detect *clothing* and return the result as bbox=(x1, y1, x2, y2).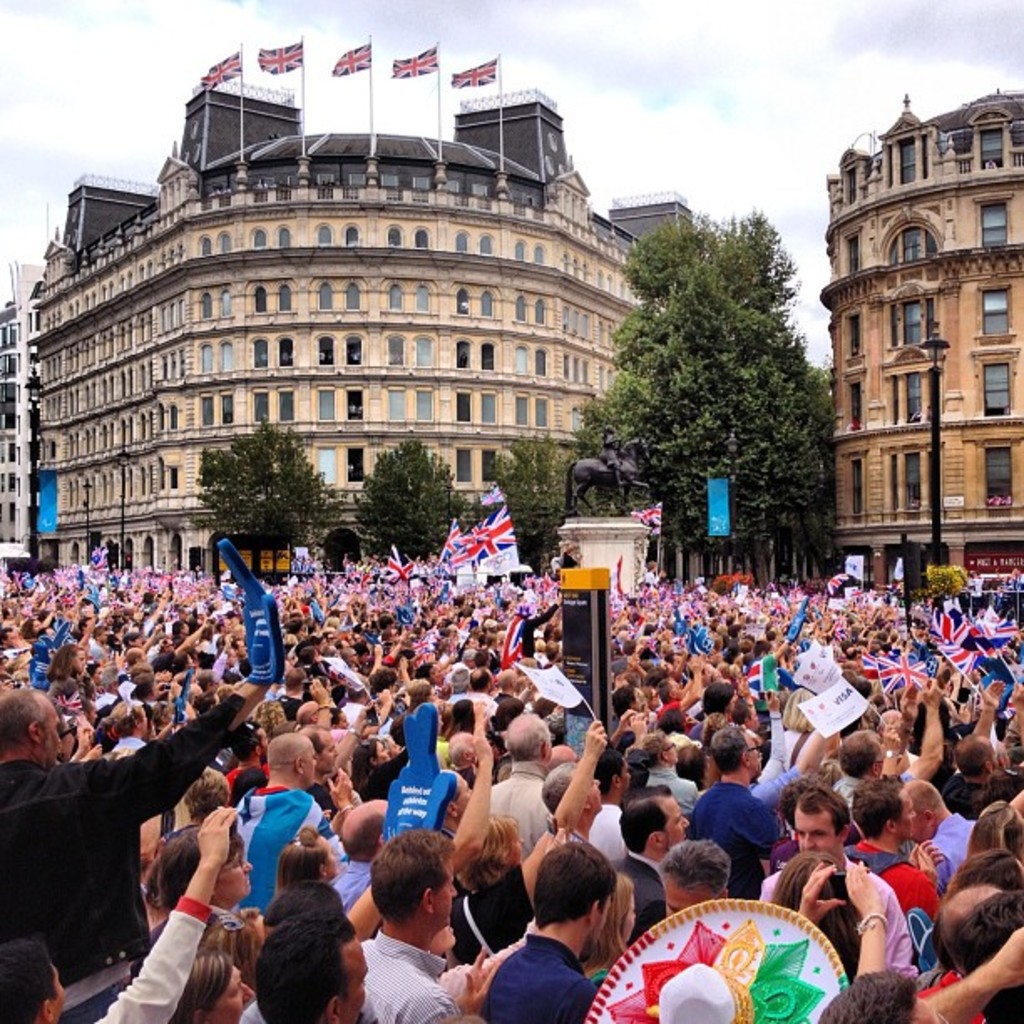
bbox=(0, 674, 244, 980).
